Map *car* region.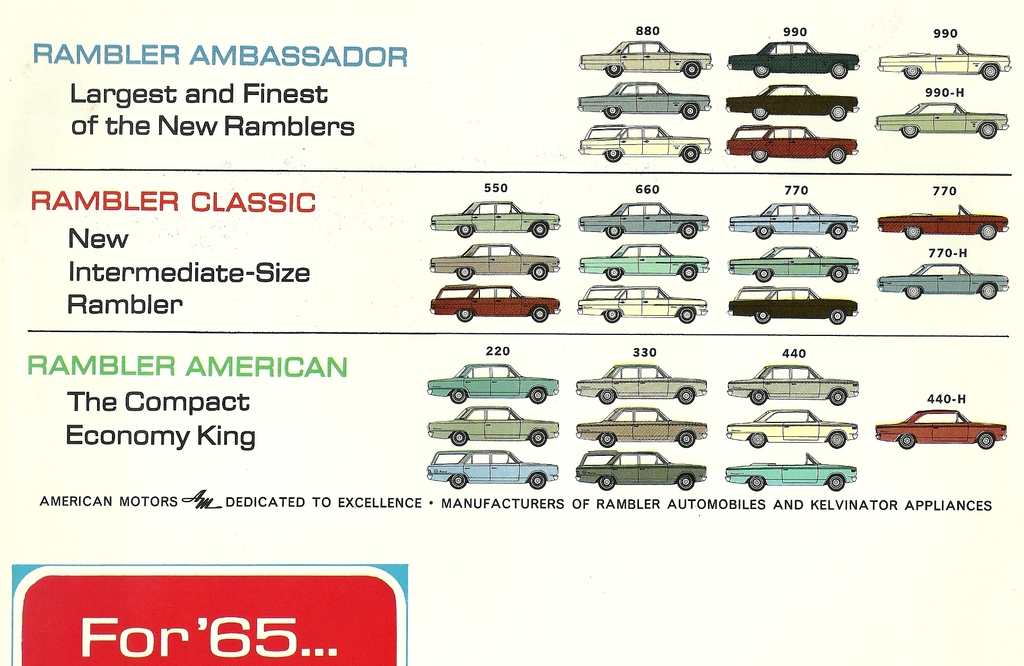
Mapped to box=[579, 123, 714, 161].
